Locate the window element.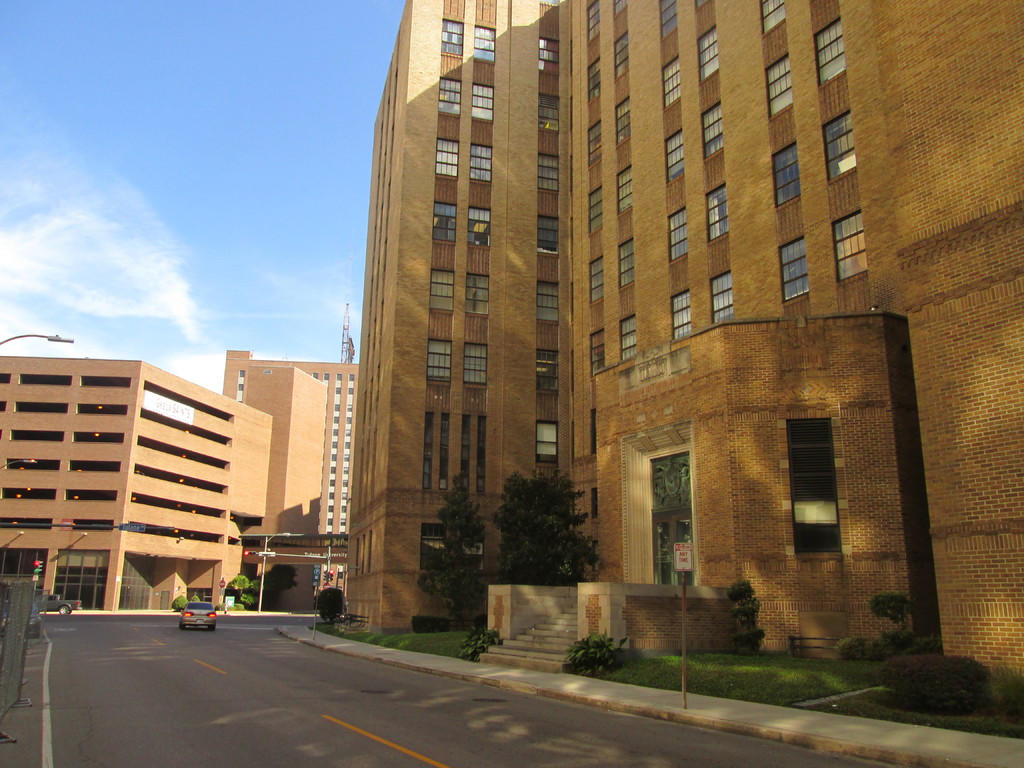
Element bbox: [436, 139, 457, 177].
